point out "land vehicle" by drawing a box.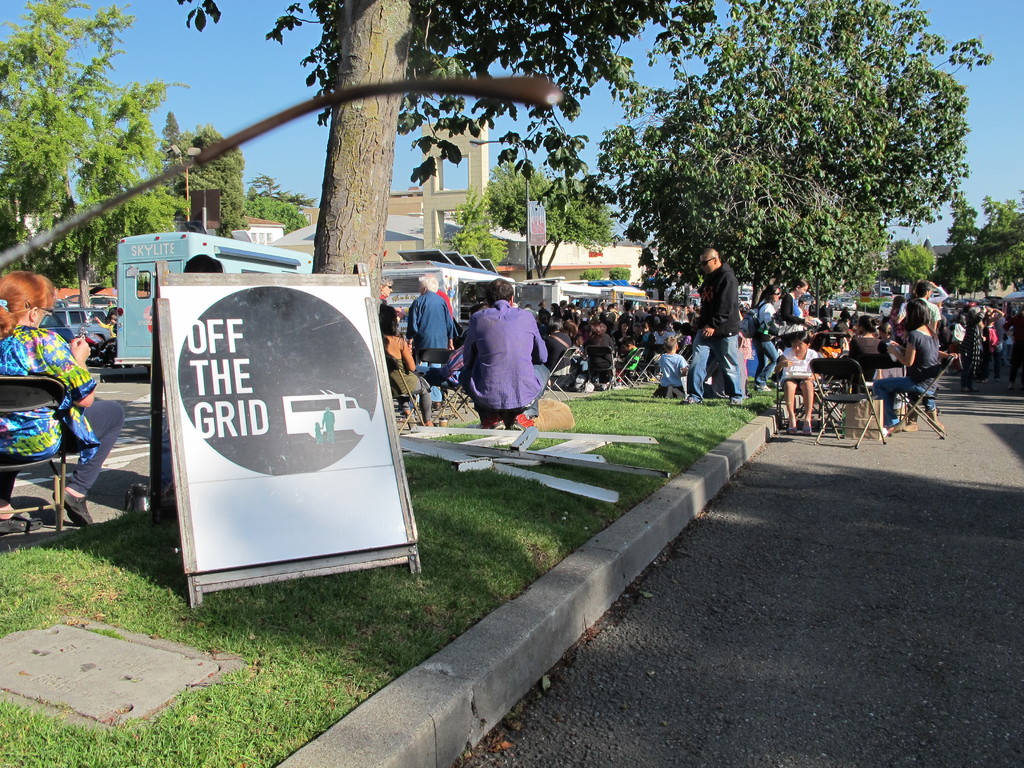
{"left": 512, "top": 273, "right": 648, "bottom": 317}.
